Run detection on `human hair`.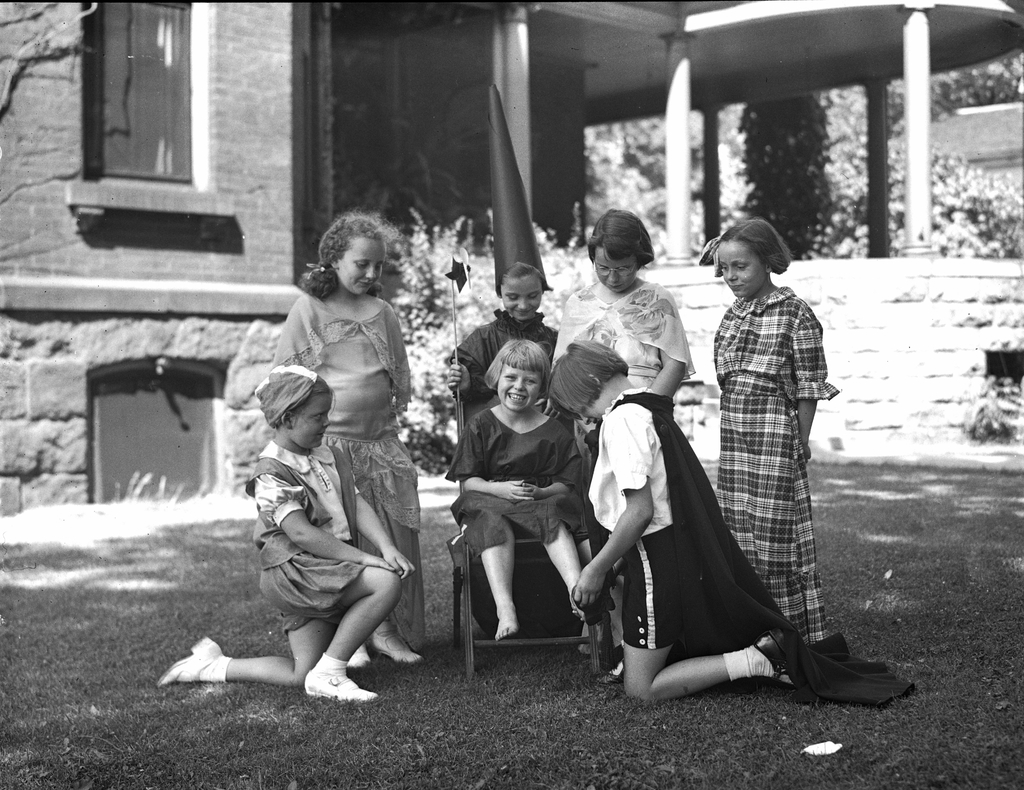
Result: x1=307, y1=209, x2=400, y2=305.
